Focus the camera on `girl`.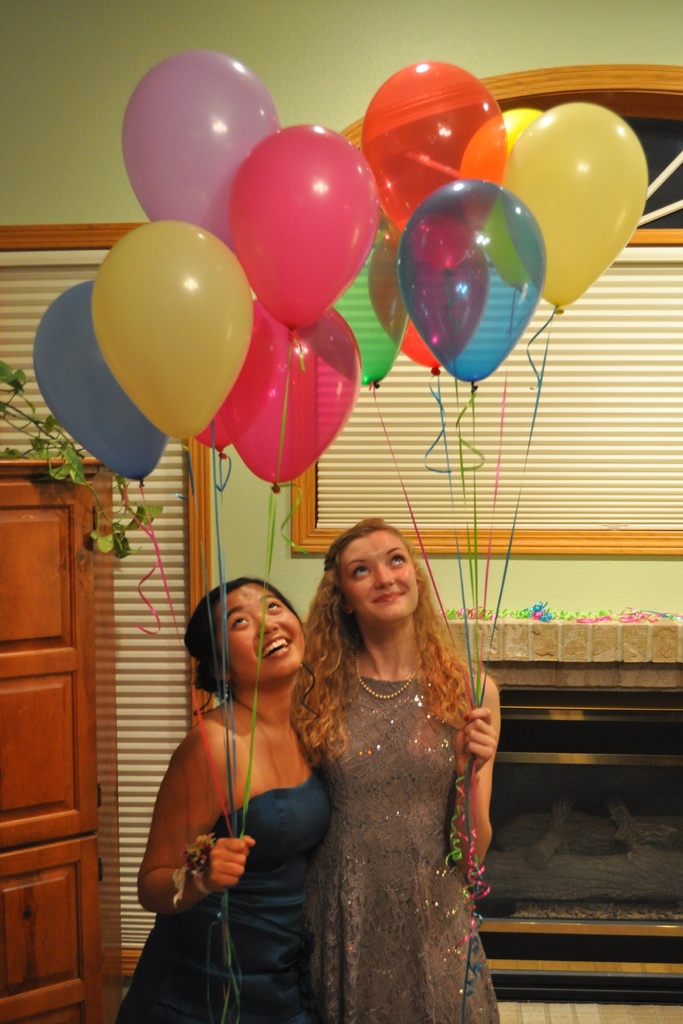
Focus region: crop(302, 512, 501, 1023).
